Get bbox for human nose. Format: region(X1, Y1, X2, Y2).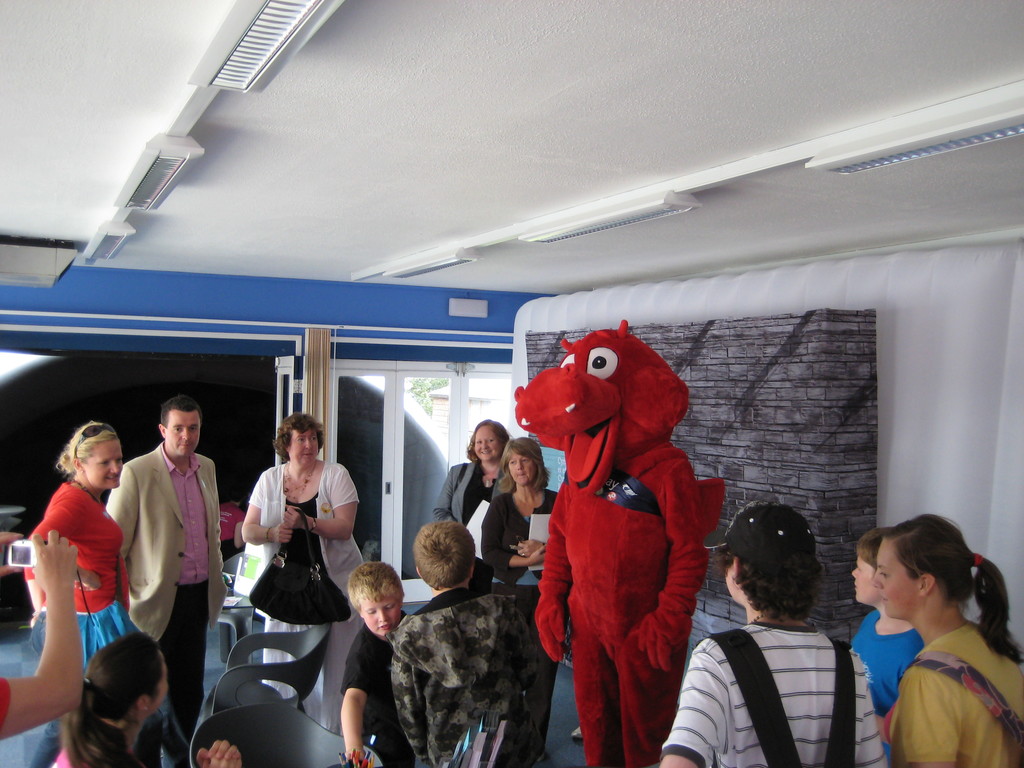
region(871, 569, 882, 589).
